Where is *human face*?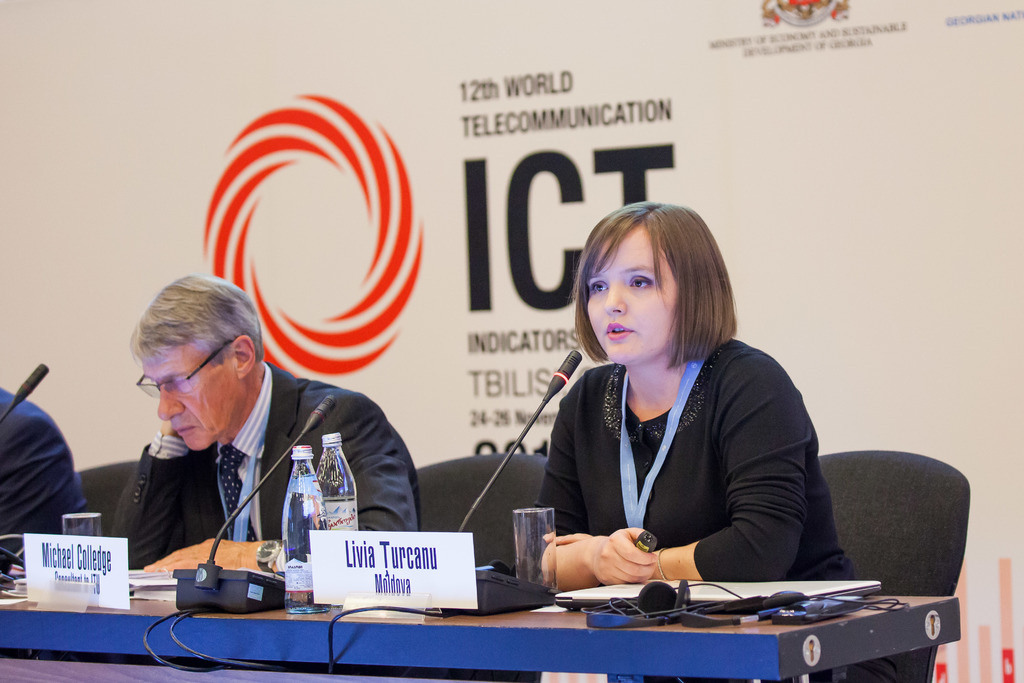
[left=140, top=343, right=236, bottom=451].
